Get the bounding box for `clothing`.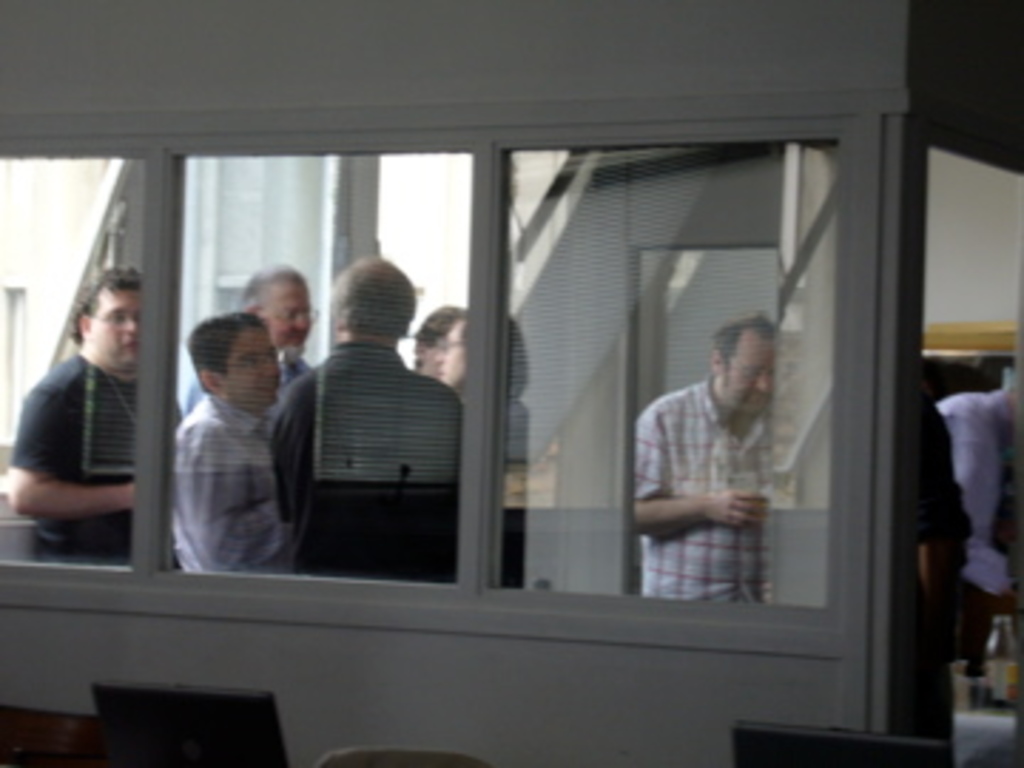
{"left": 626, "top": 333, "right": 796, "bottom": 612}.
